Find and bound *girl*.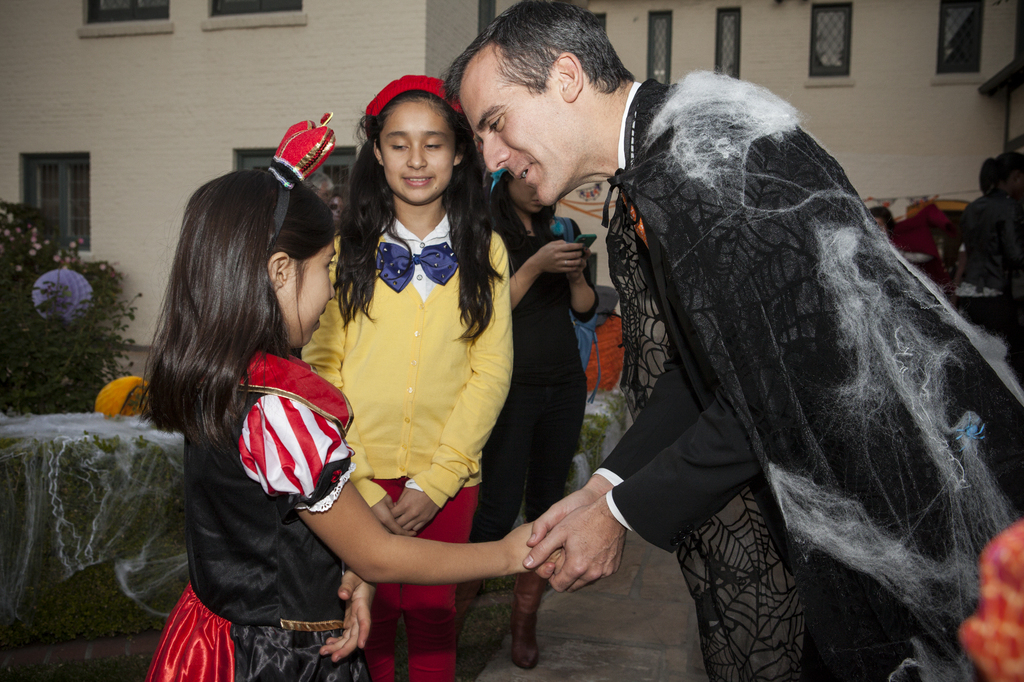
Bound: [482,160,602,669].
